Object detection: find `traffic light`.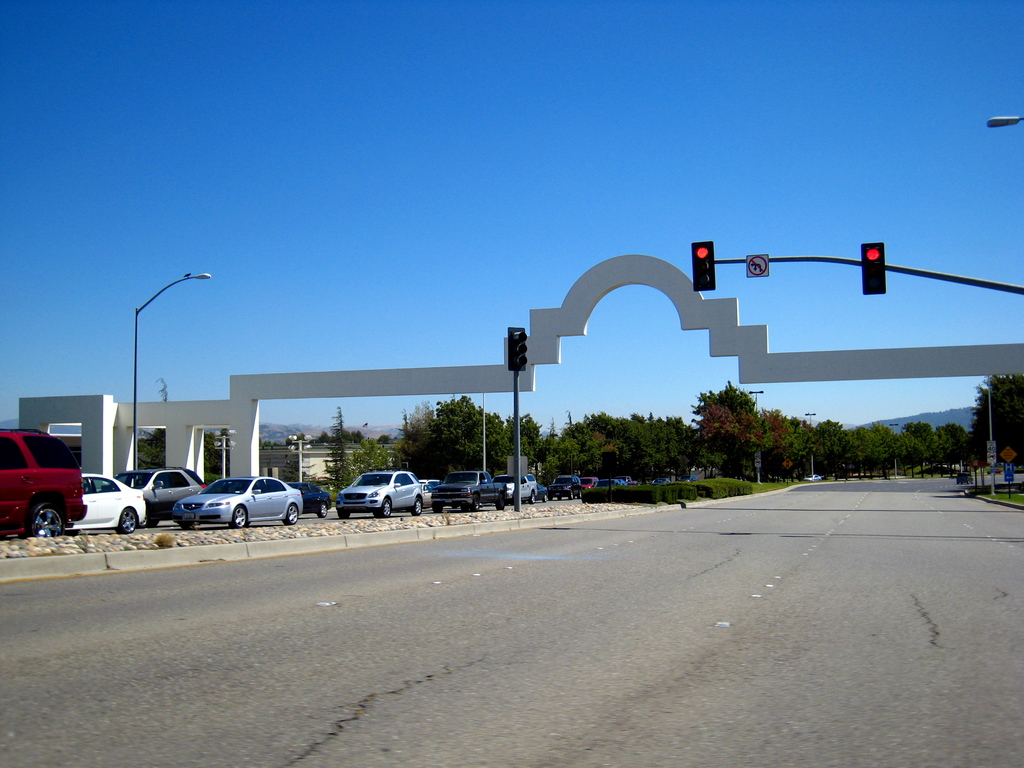
692/241/717/292.
